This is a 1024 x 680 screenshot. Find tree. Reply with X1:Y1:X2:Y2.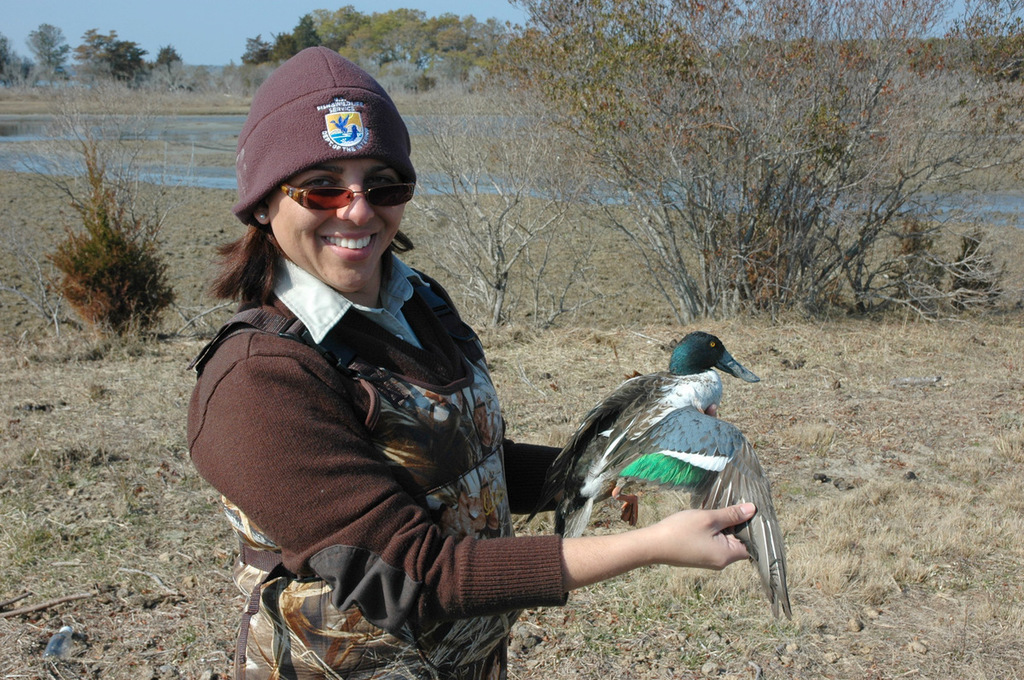
25:70:190:359.
